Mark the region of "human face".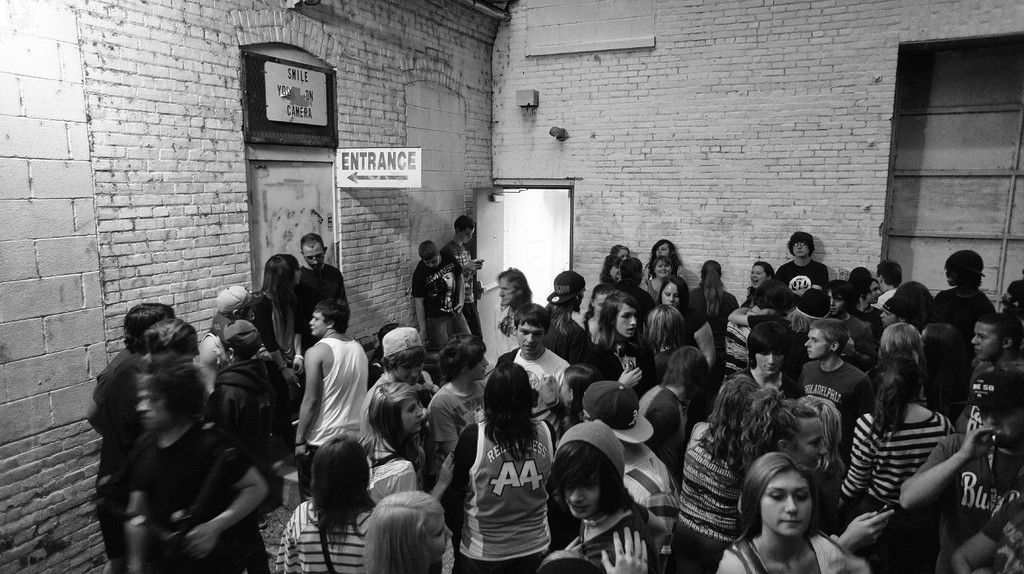
Region: bbox(419, 502, 452, 559).
